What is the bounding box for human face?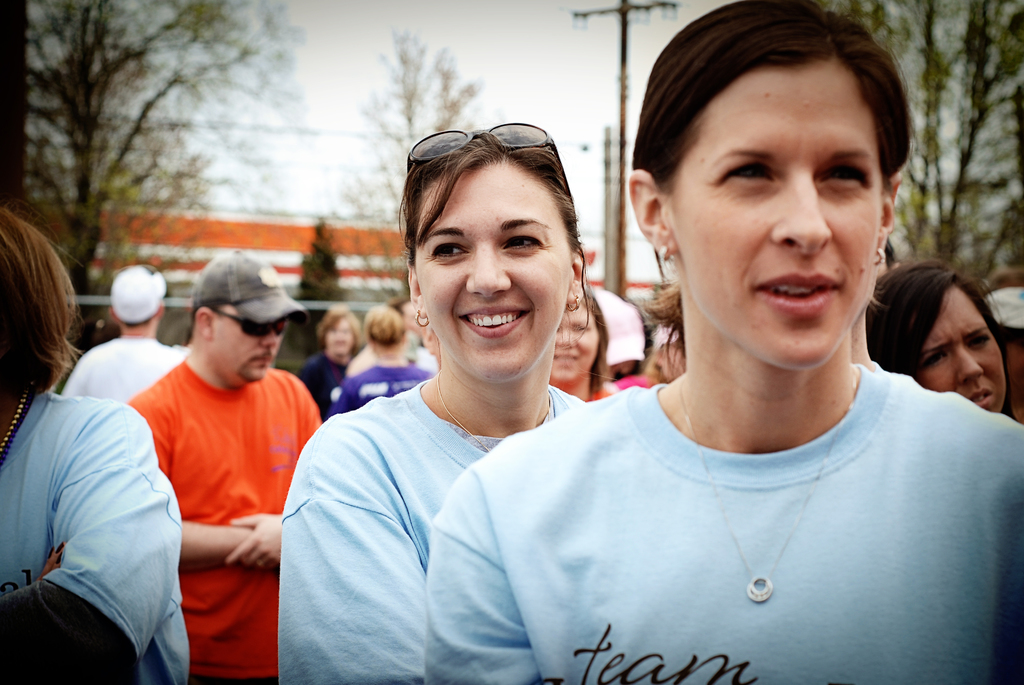
(669,57,891,372).
